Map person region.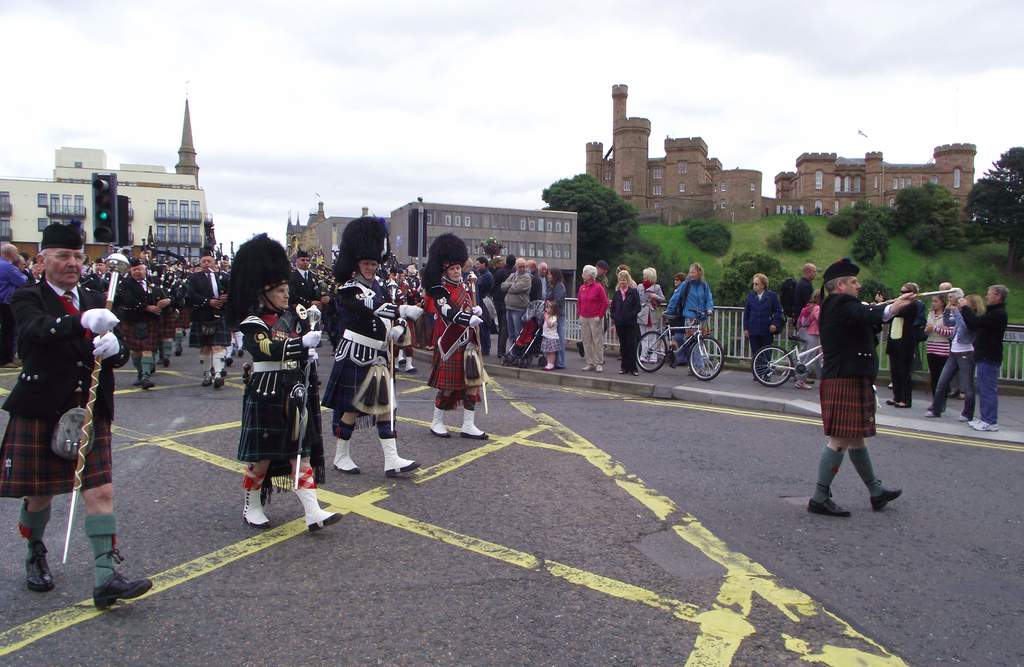
Mapped to BBox(799, 258, 902, 522).
